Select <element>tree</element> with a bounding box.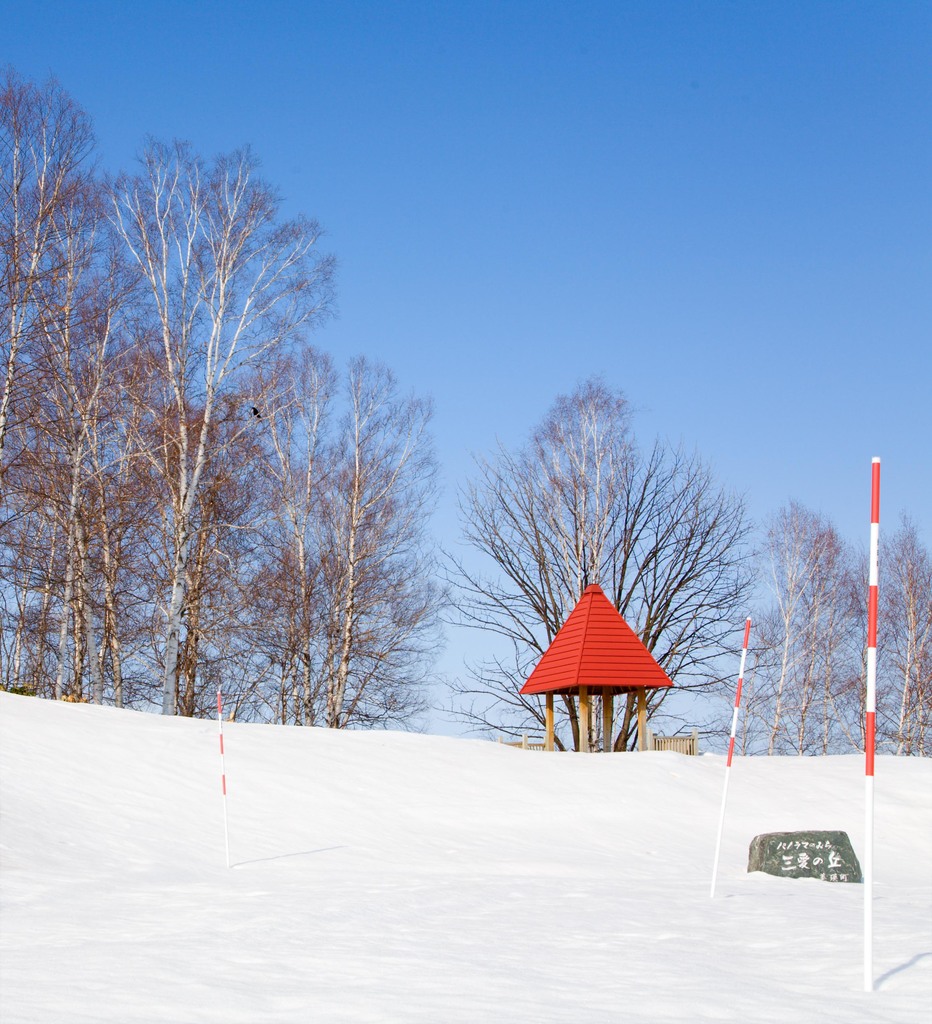
crop(453, 368, 755, 730).
